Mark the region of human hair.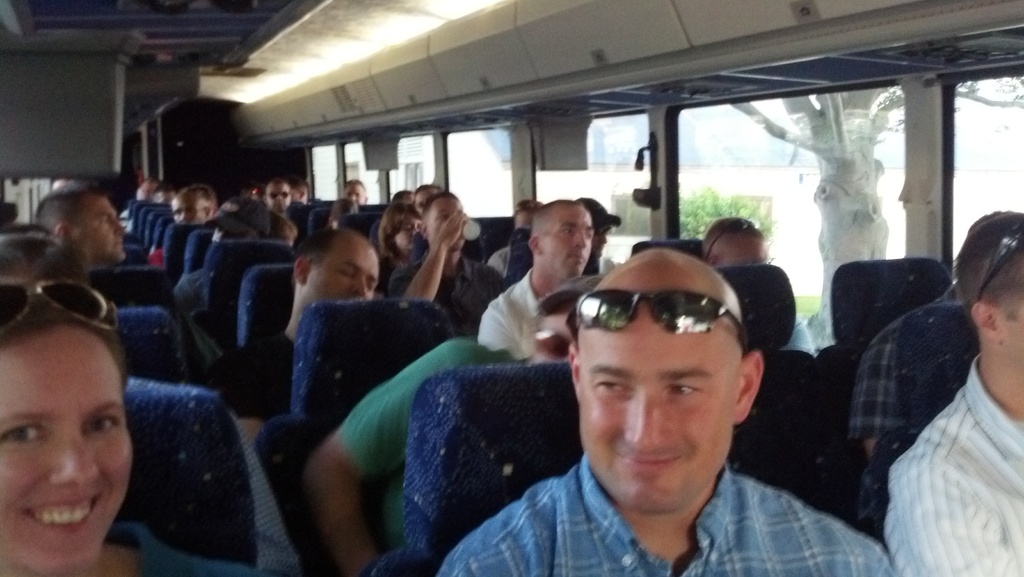
Region: <box>296,229,333,266</box>.
